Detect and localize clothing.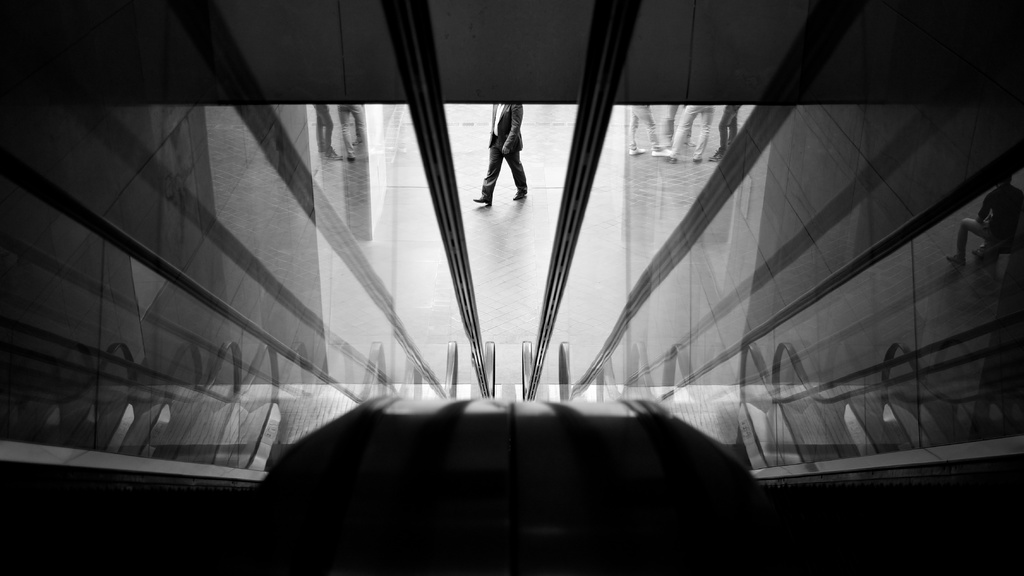
Localized at 323,100,339,152.
